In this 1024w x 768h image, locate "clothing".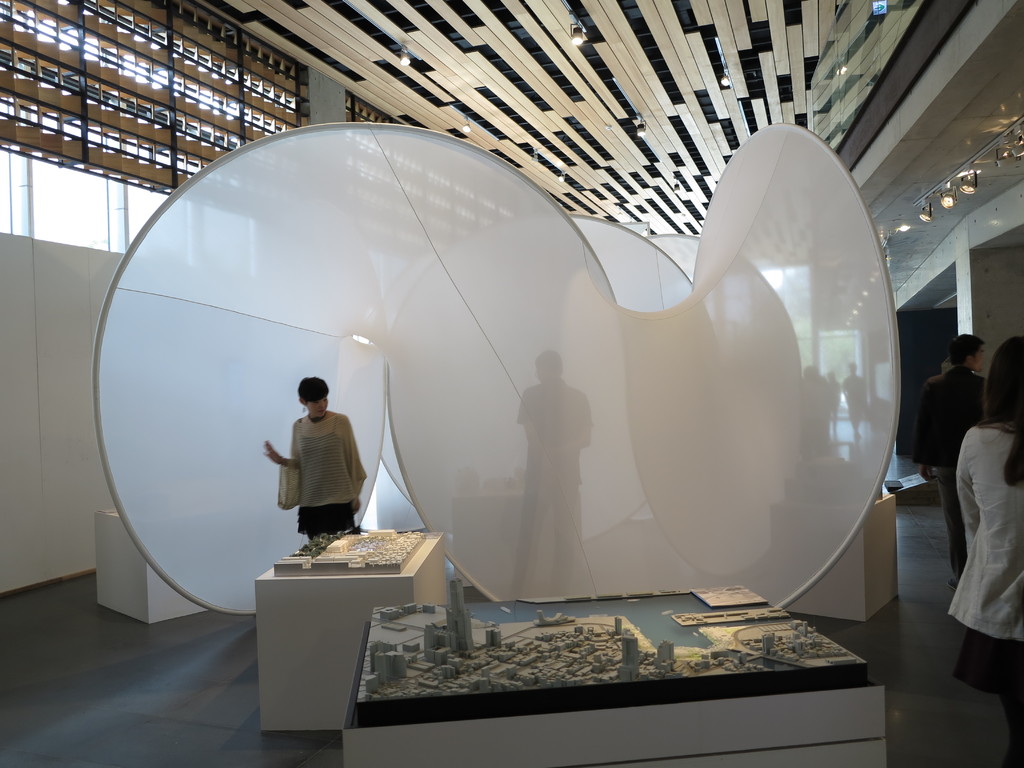
Bounding box: [x1=840, y1=373, x2=865, y2=438].
